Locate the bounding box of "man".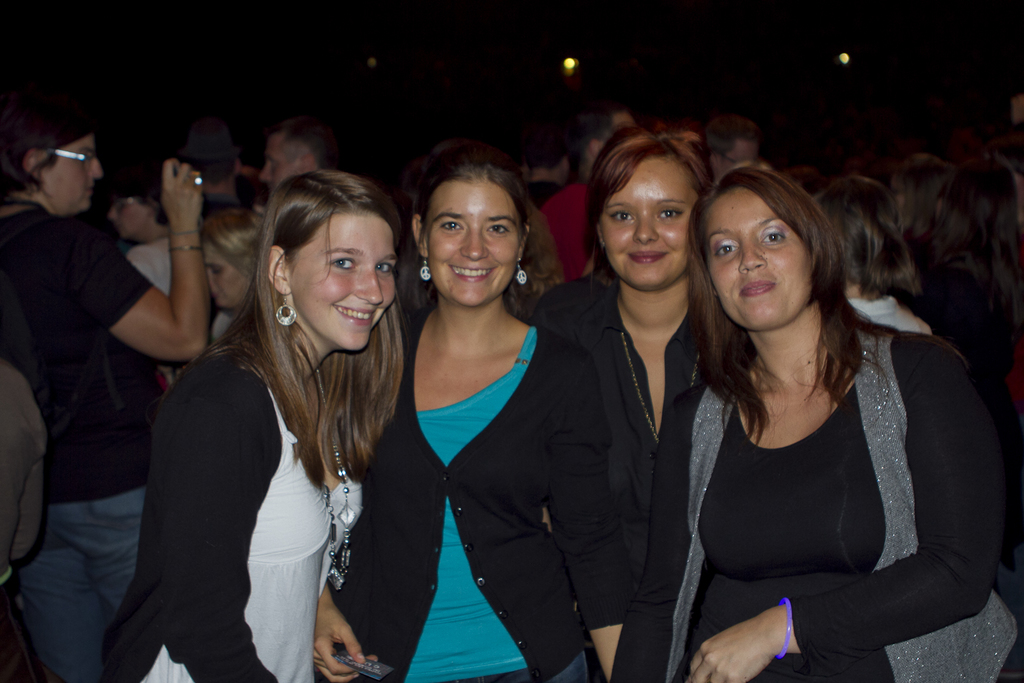
Bounding box: BBox(533, 109, 632, 283).
